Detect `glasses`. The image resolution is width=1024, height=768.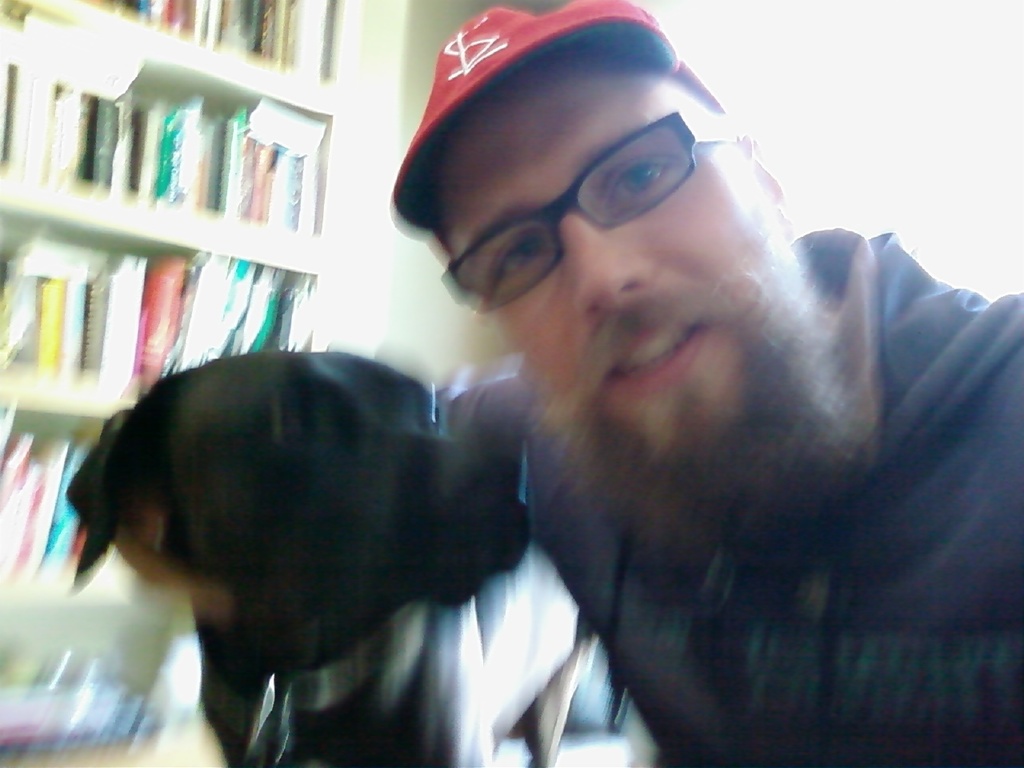
425 142 728 262.
